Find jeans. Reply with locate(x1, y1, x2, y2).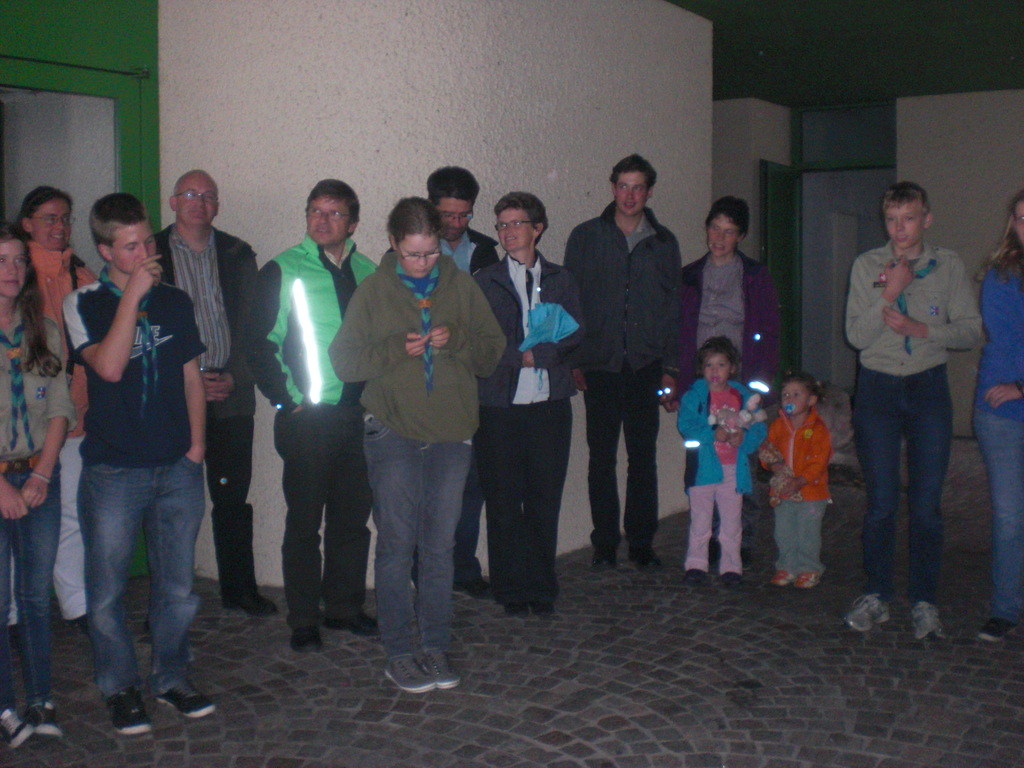
locate(0, 444, 59, 709).
